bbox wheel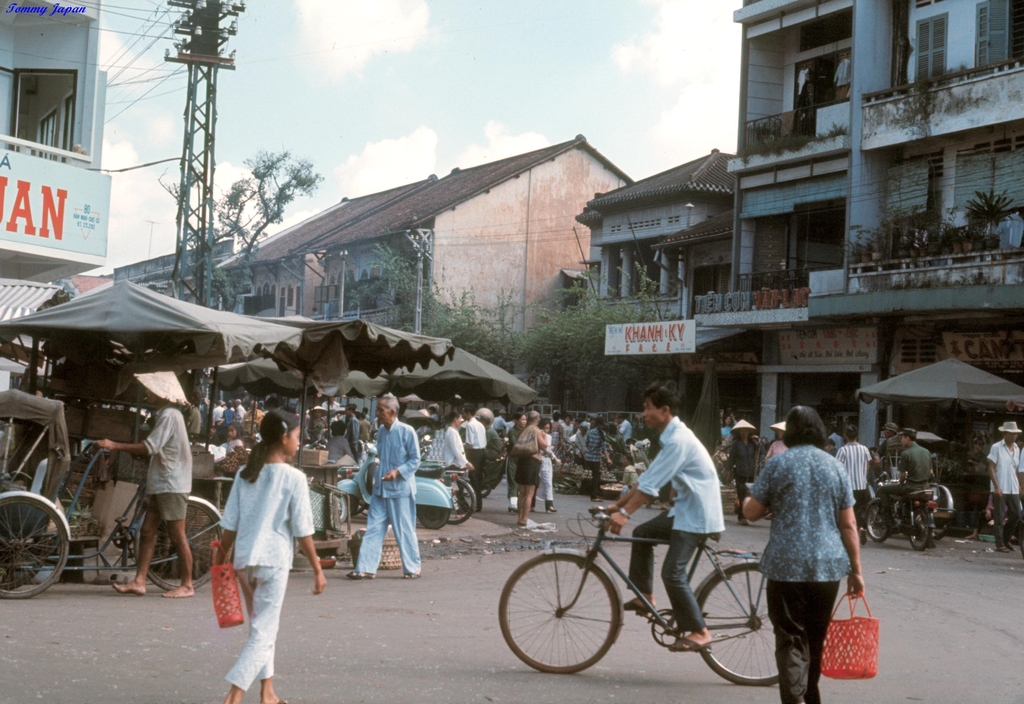
{"left": 525, "top": 567, "right": 628, "bottom": 678}
